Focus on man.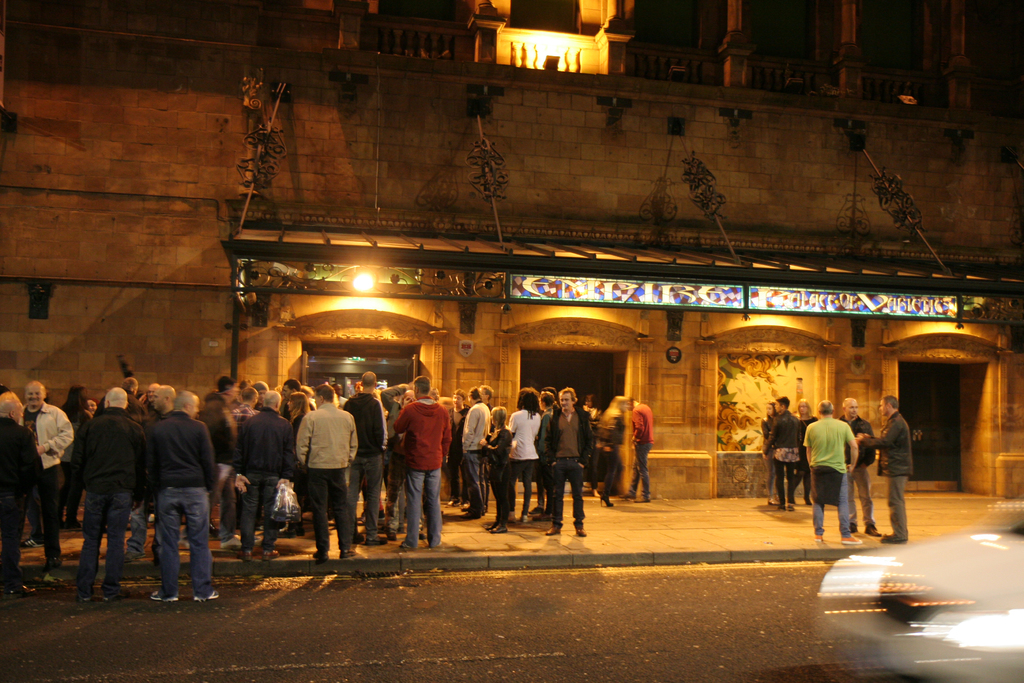
Focused at Rect(802, 388, 873, 527).
